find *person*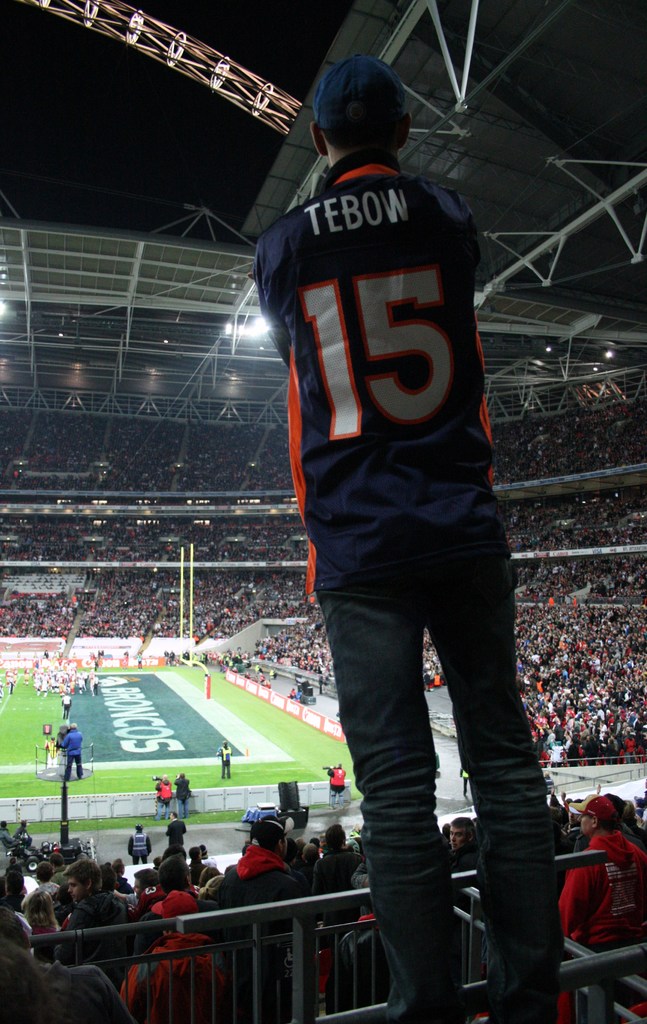
crop(213, 815, 304, 1020)
